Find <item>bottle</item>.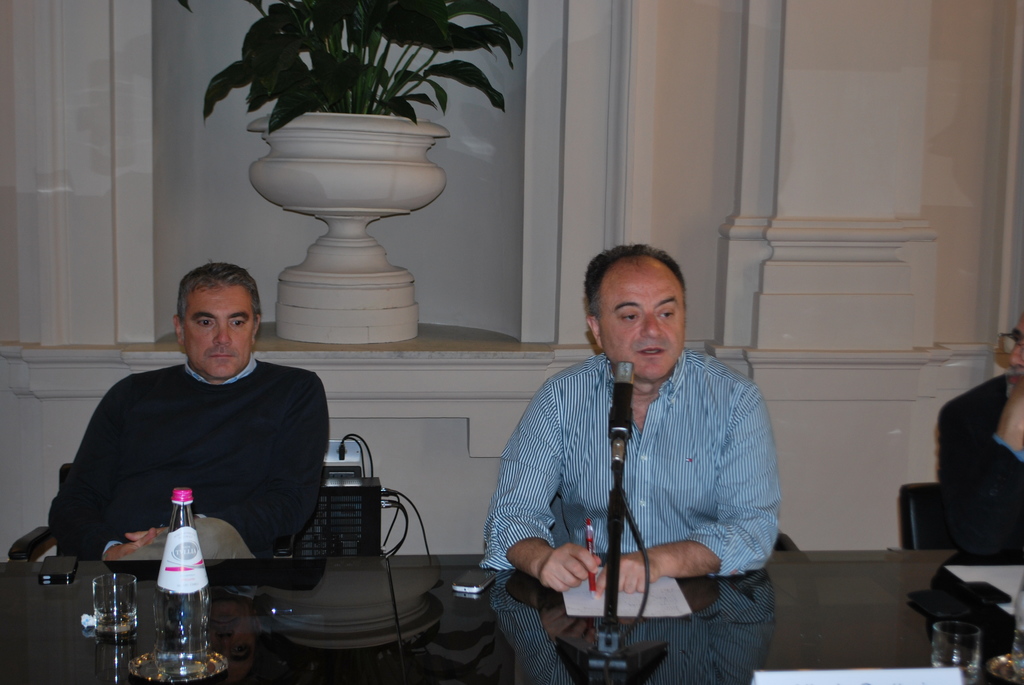
region(1009, 574, 1023, 684).
